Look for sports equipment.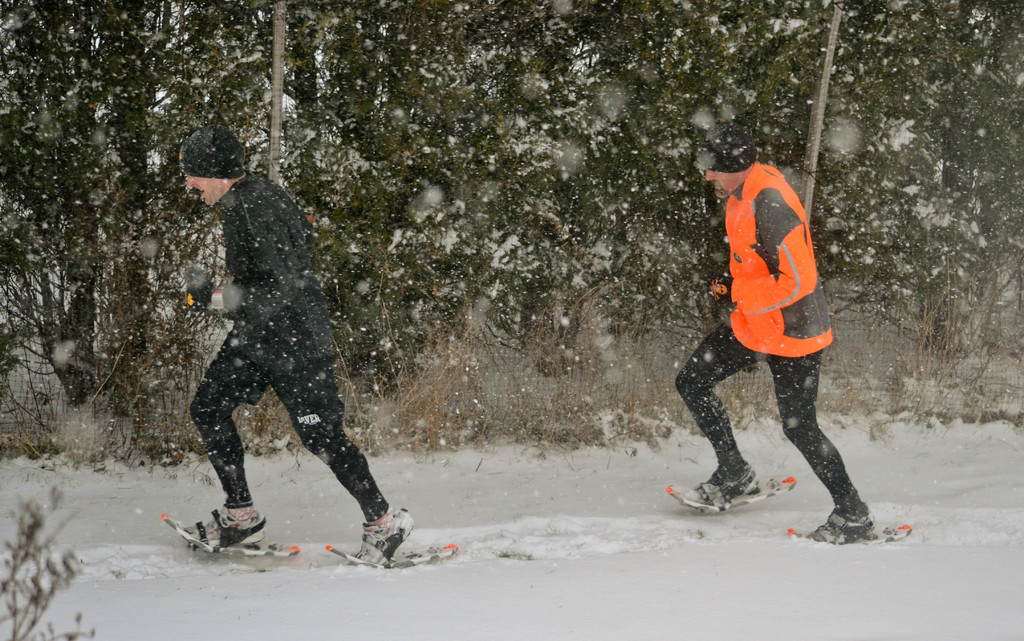
Found: <box>783,522,915,548</box>.
